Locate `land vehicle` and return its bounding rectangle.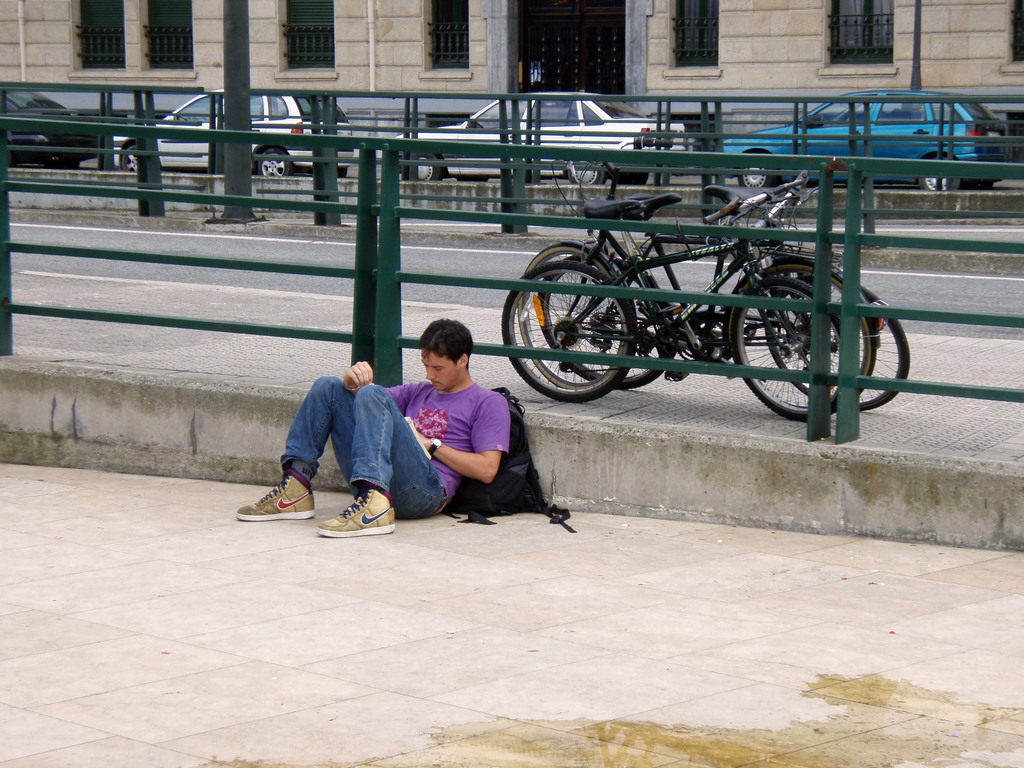
0:82:115:168.
